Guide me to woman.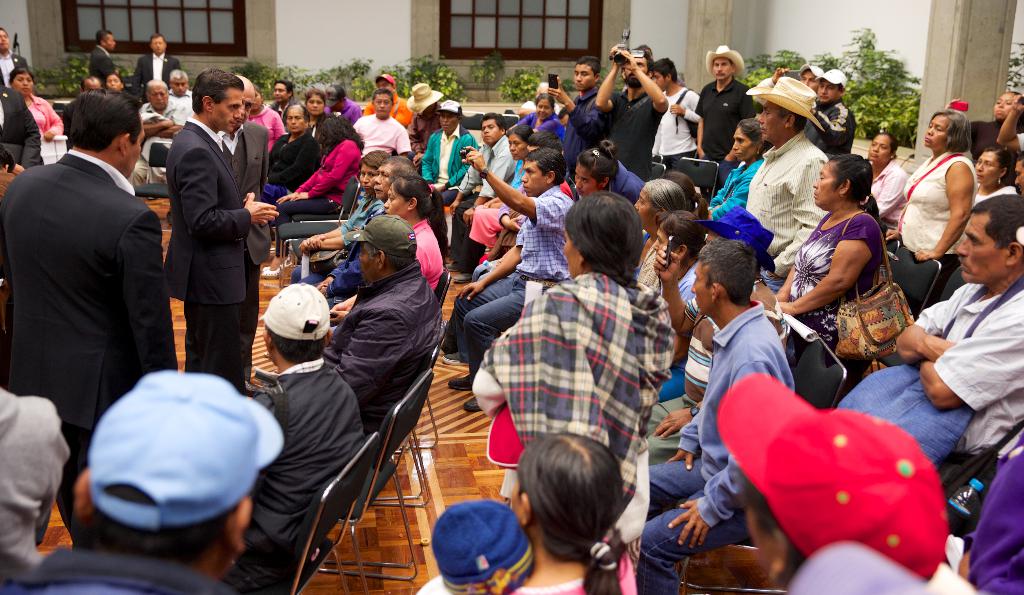
Guidance: x1=633, y1=203, x2=708, y2=316.
